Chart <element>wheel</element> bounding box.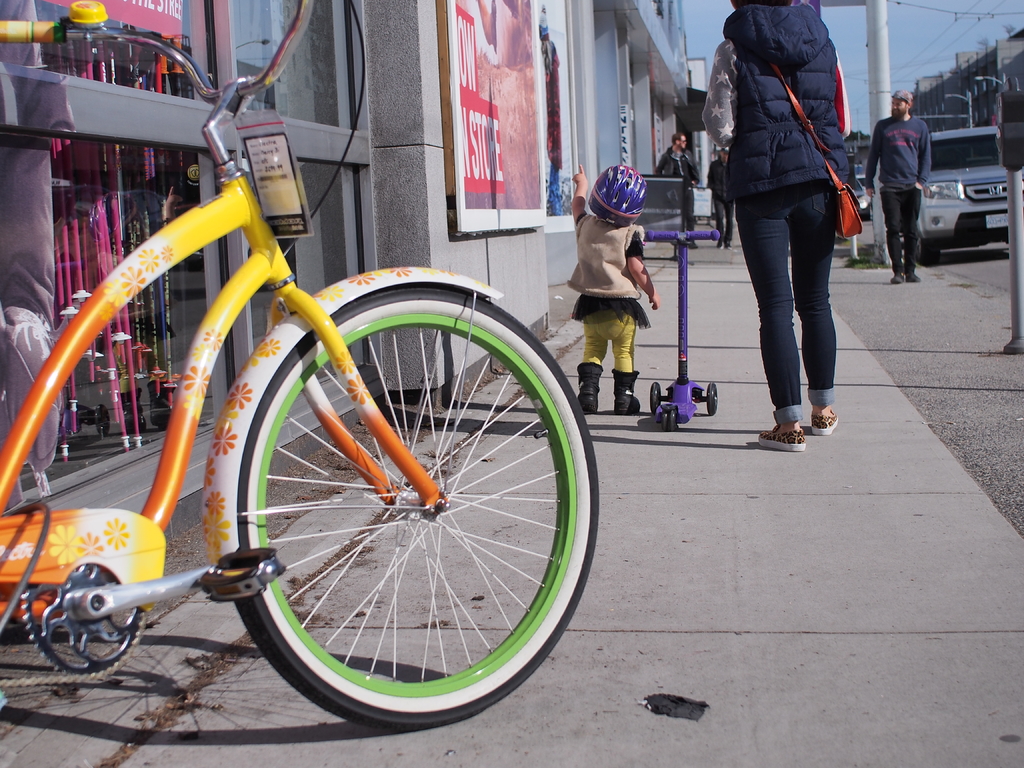
Charted: 663/412/675/431.
